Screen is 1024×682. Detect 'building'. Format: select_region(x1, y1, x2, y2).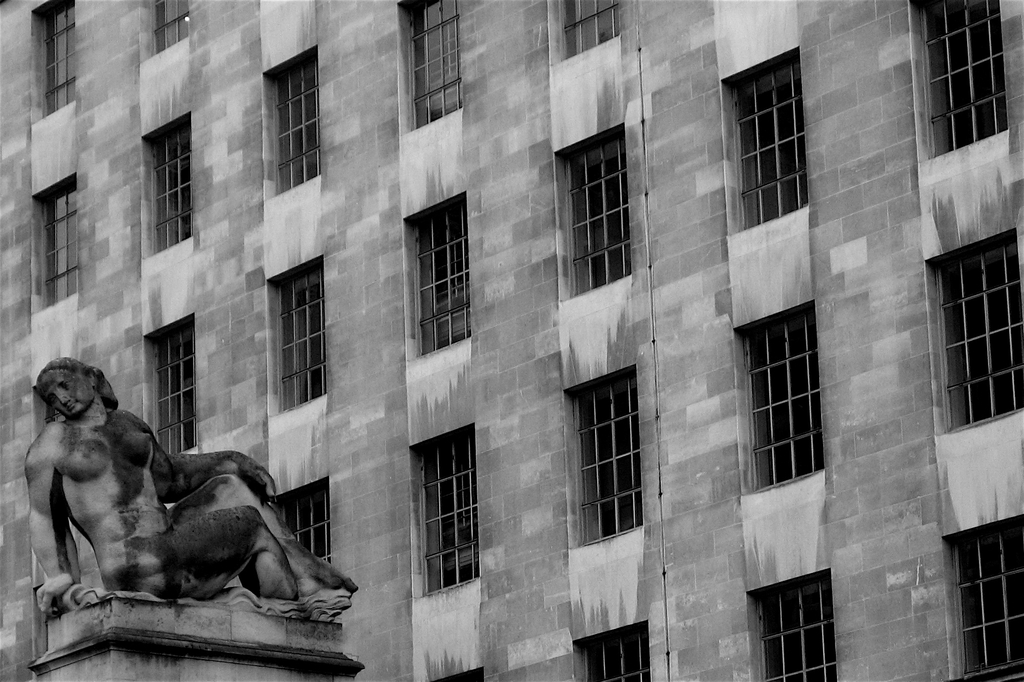
select_region(0, 0, 1022, 681).
